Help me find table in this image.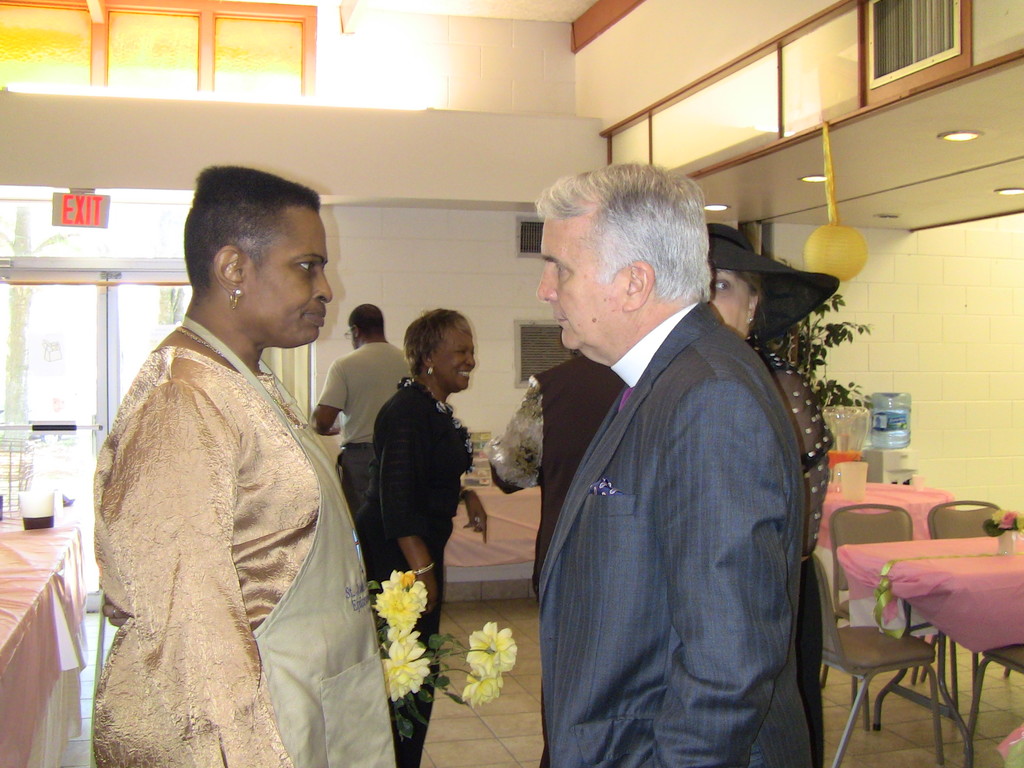
Found it: [left=790, top=546, right=1010, bottom=744].
